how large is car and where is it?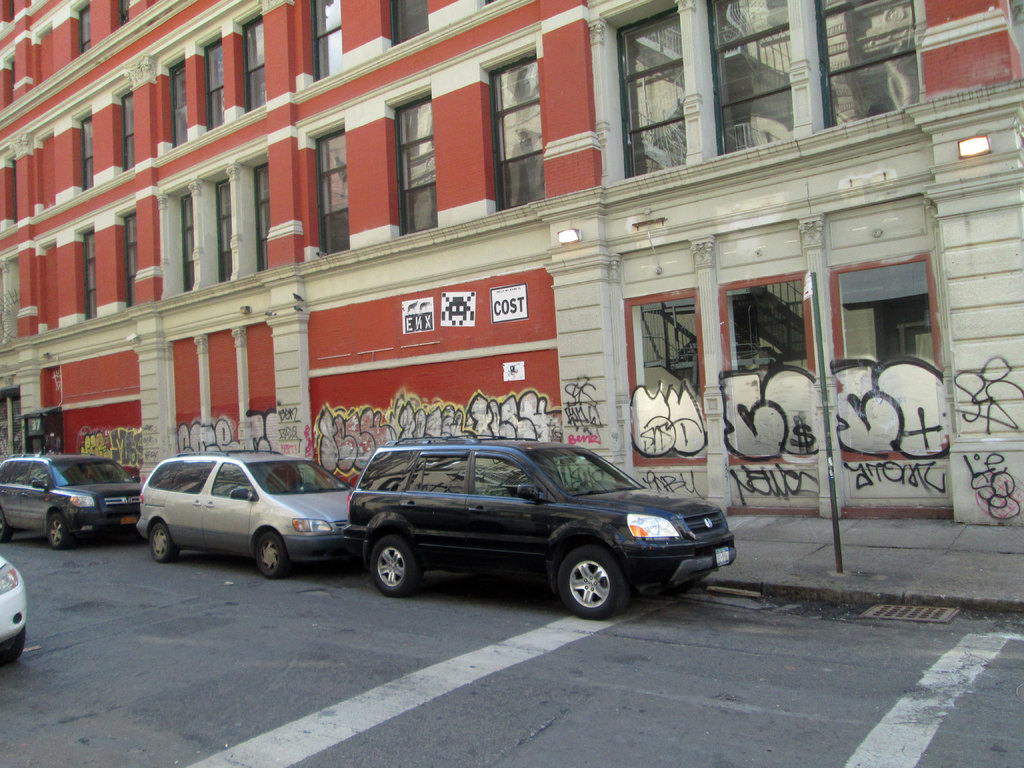
Bounding box: [left=137, top=447, right=370, bottom=582].
